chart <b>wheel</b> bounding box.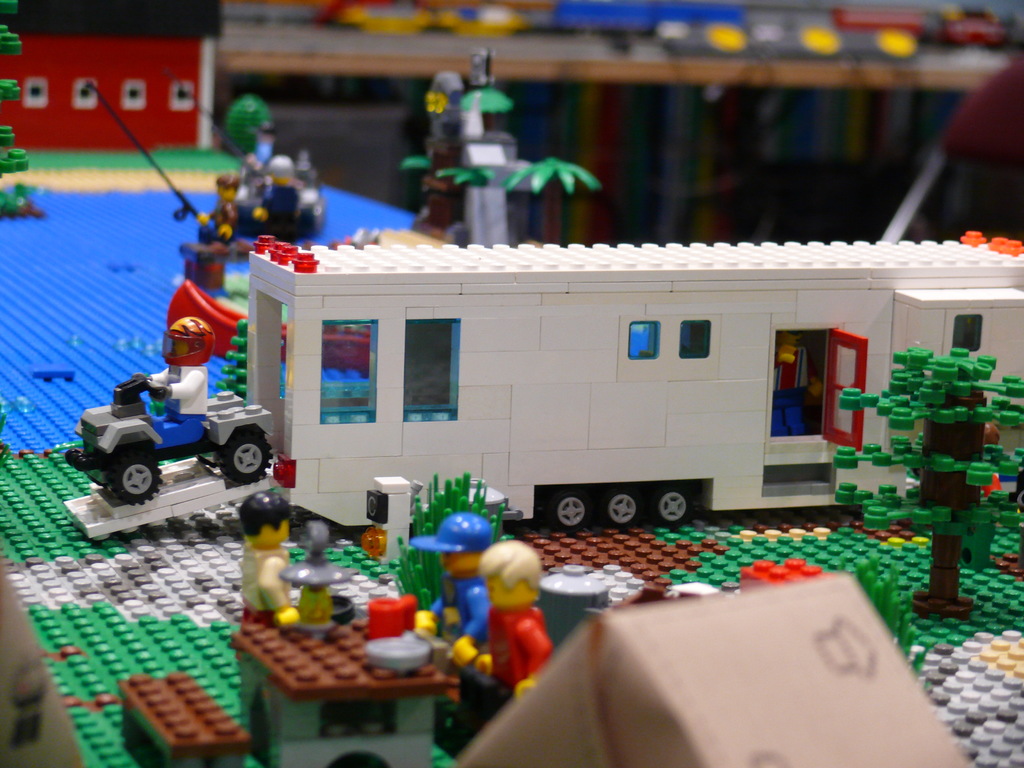
Charted: select_region(214, 424, 276, 485).
